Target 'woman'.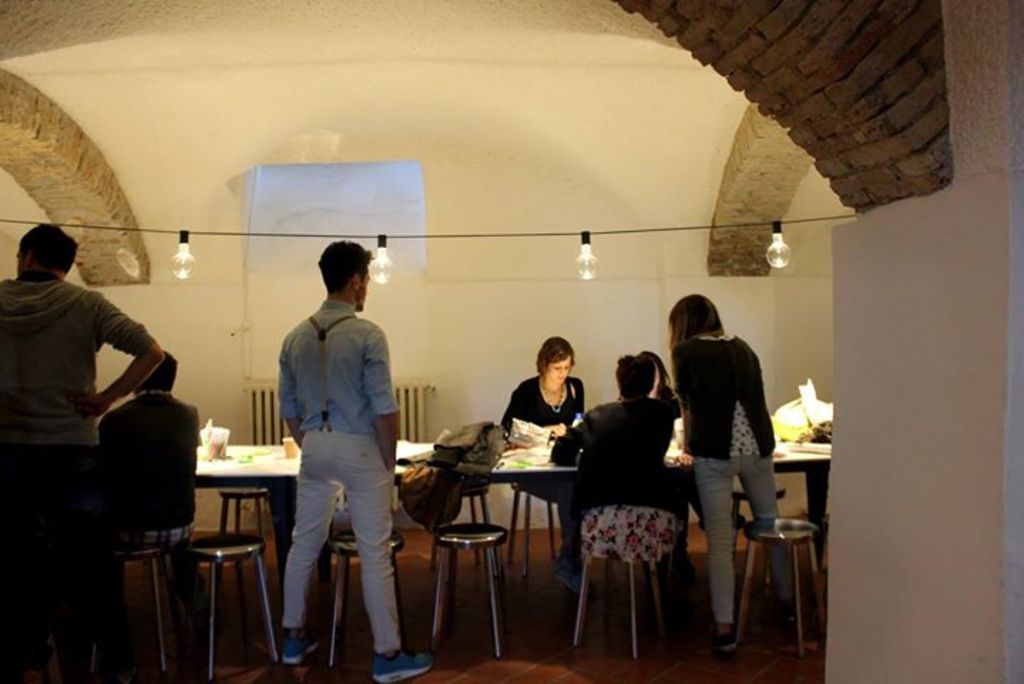
Target region: {"left": 501, "top": 331, "right": 595, "bottom": 594}.
